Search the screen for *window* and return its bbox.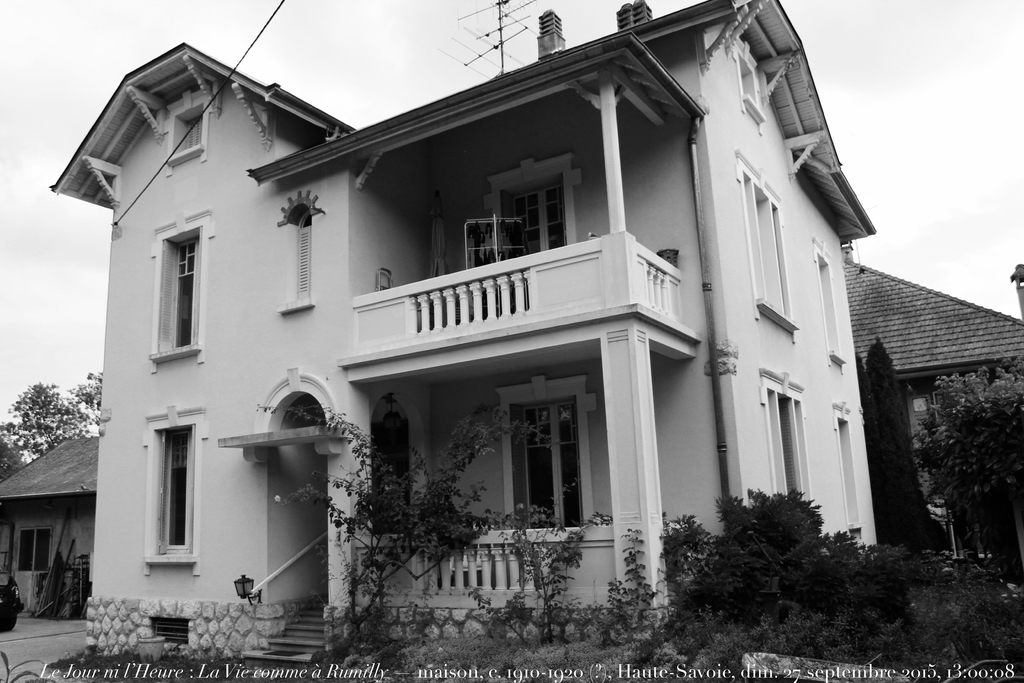
Found: box=[165, 234, 200, 361].
